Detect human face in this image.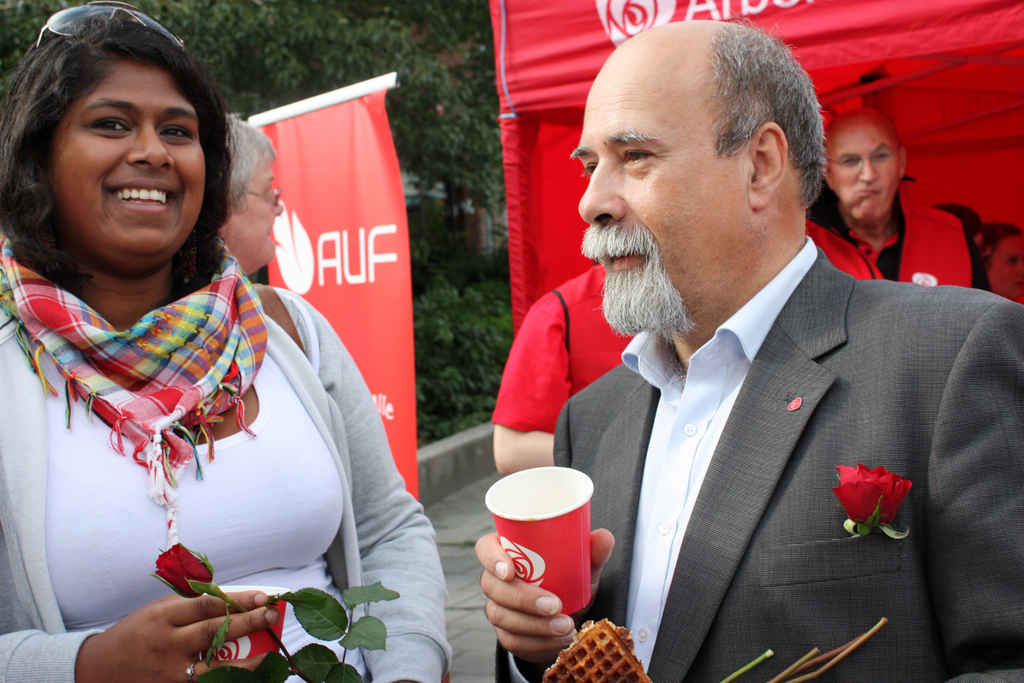
Detection: bbox(987, 234, 1023, 295).
